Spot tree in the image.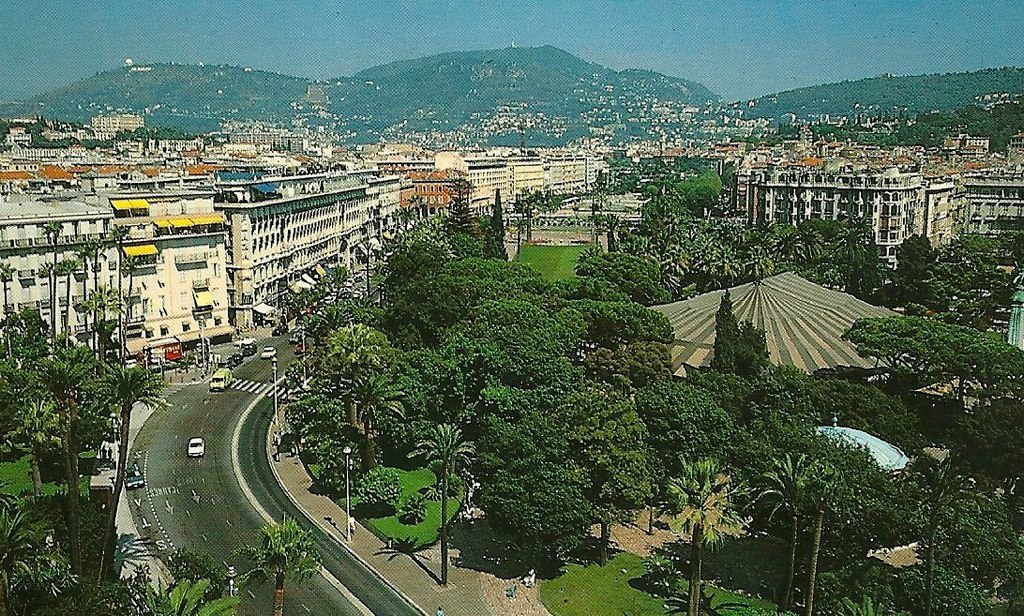
tree found at bbox=(643, 379, 746, 508).
